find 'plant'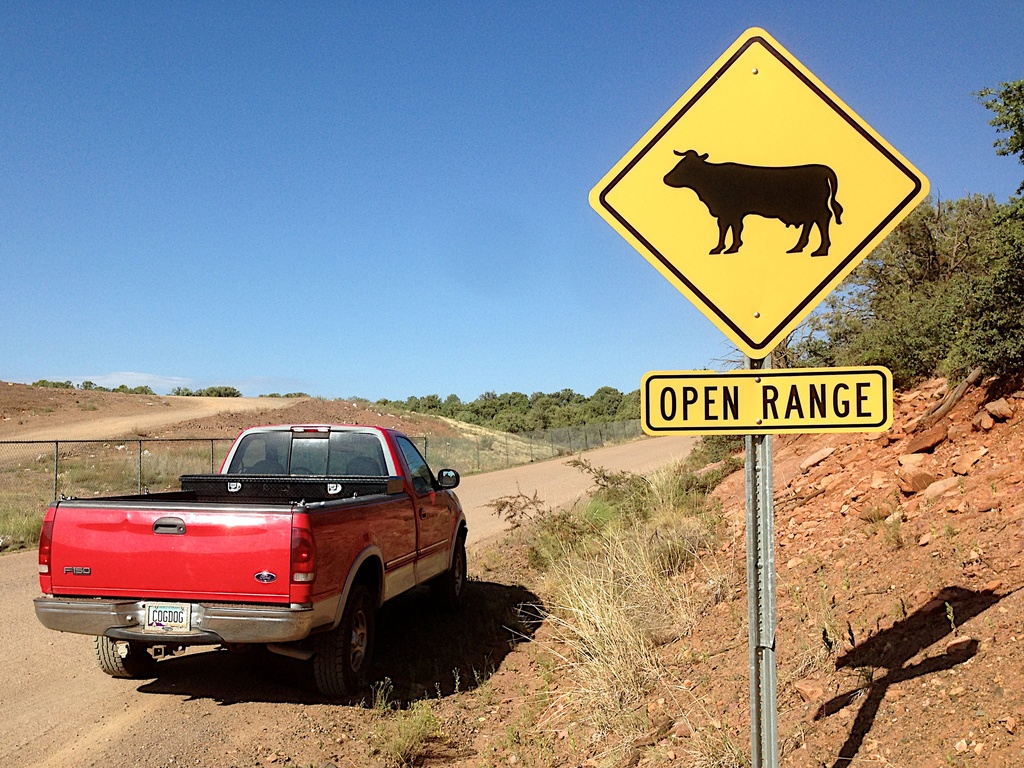
left=0, top=446, right=66, bottom=475
